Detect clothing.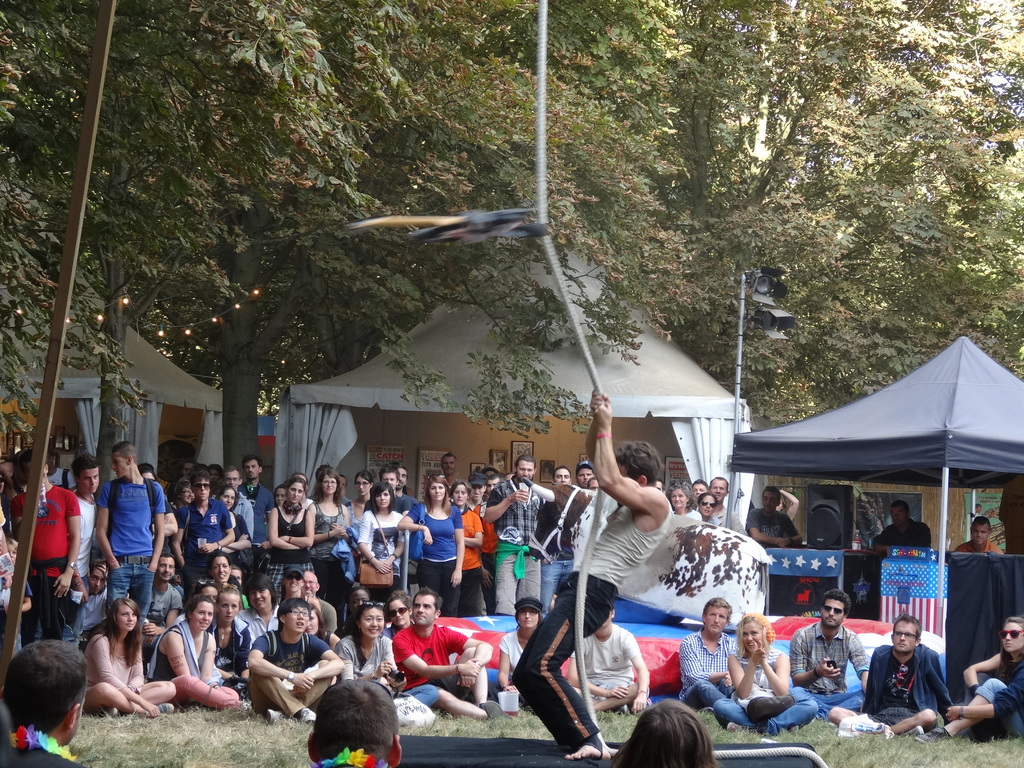
Detected at bbox=[353, 511, 403, 607].
